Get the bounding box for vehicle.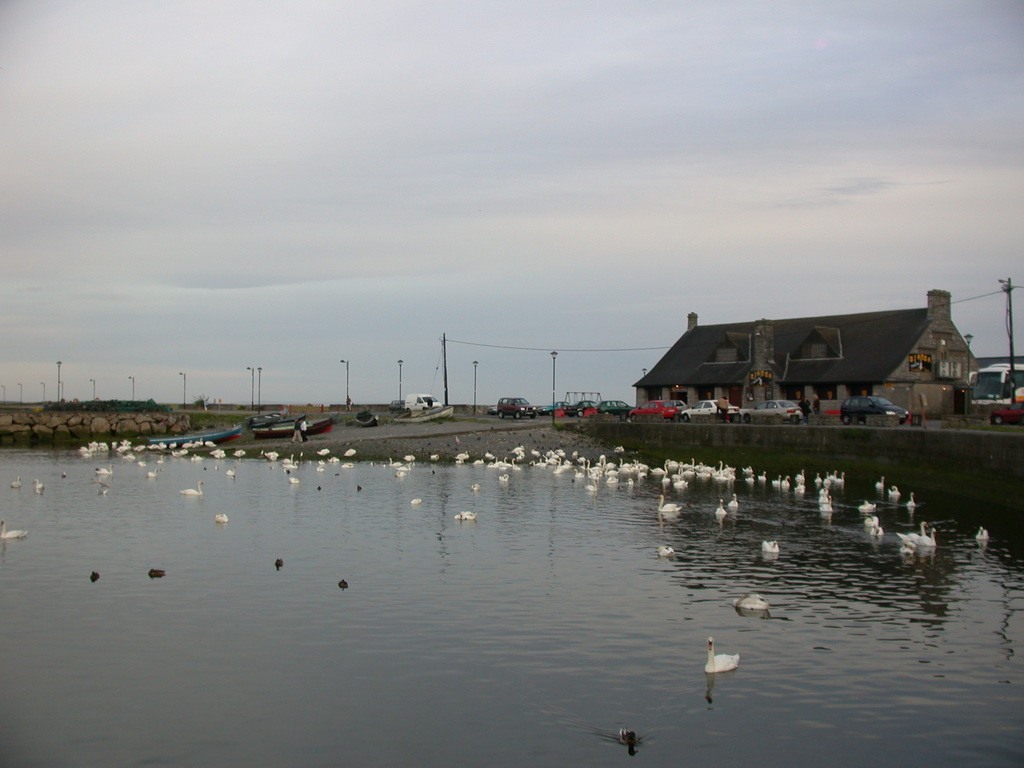
<box>404,388,437,414</box>.
